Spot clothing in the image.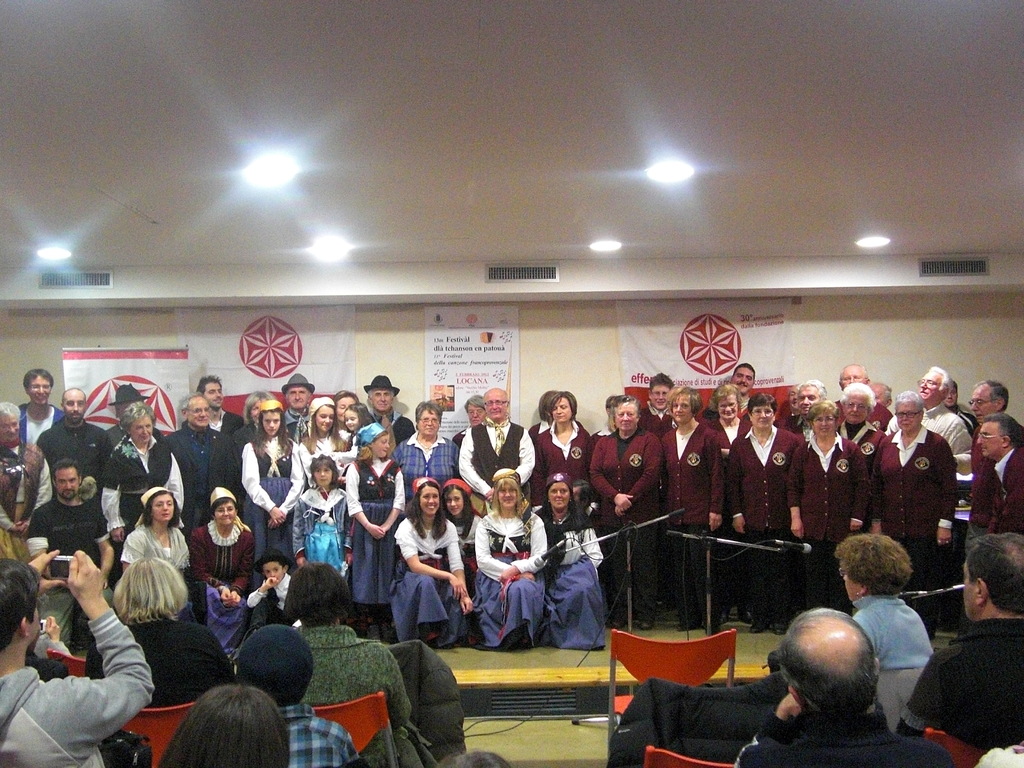
clothing found at <bbox>39, 417, 112, 488</bbox>.
